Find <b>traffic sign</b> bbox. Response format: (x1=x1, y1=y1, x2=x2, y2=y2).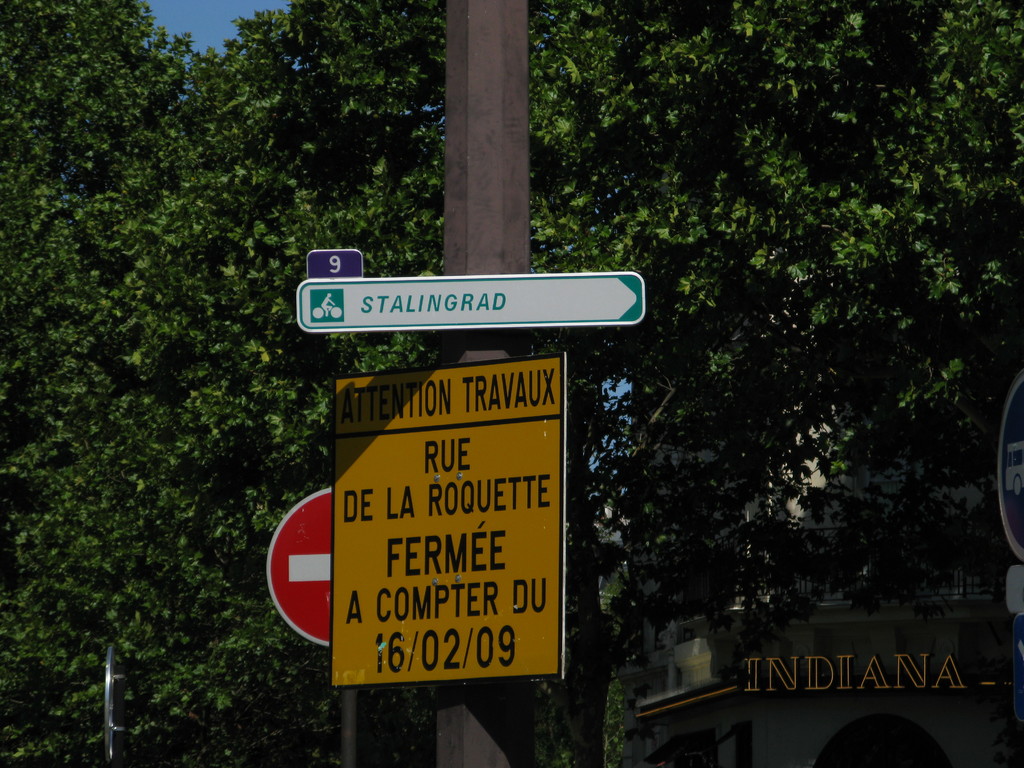
(x1=323, y1=384, x2=571, y2=692).
